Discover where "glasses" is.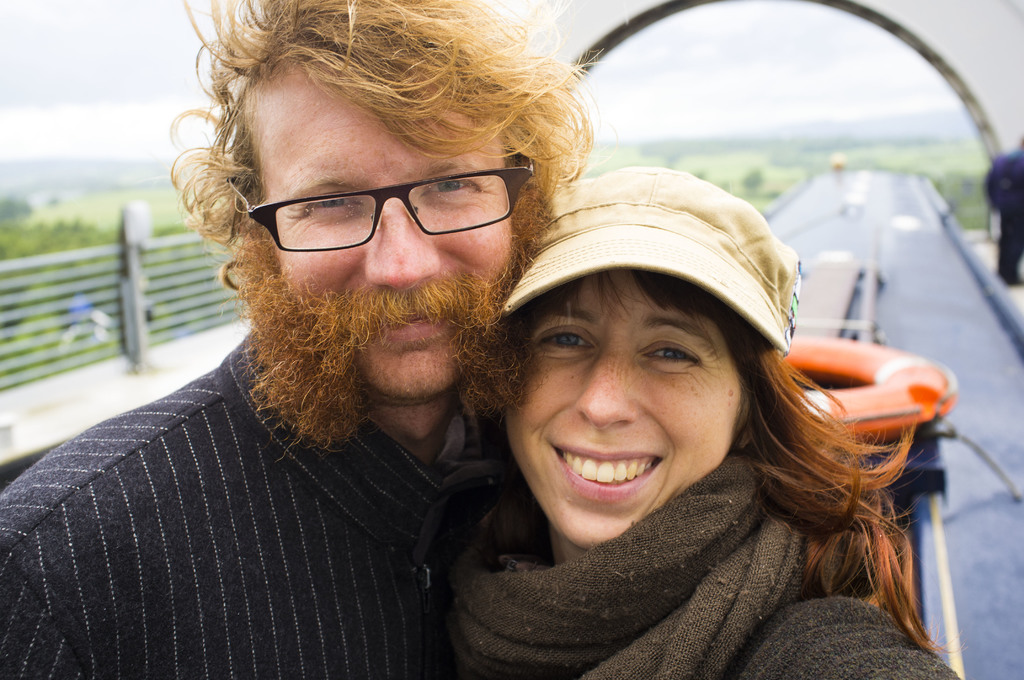
Discovered at {"x1": 240, "y1": 154, "x2": 538, "y2": 258}.
